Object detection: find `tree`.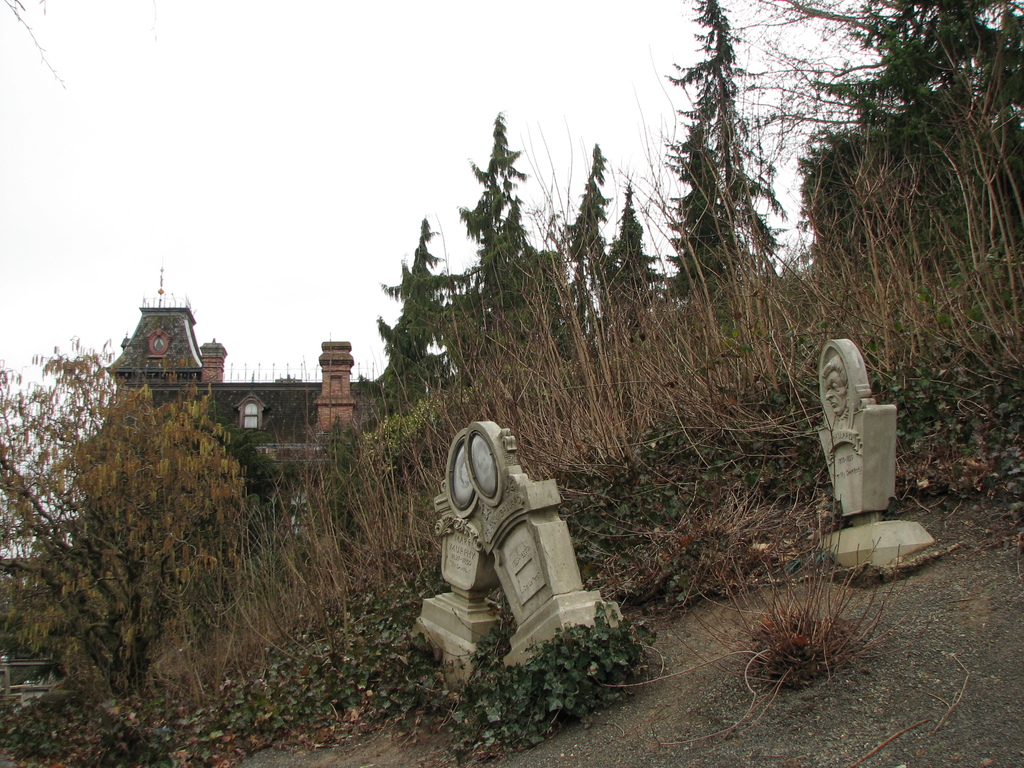
detection(662, 120, 747, 288).
